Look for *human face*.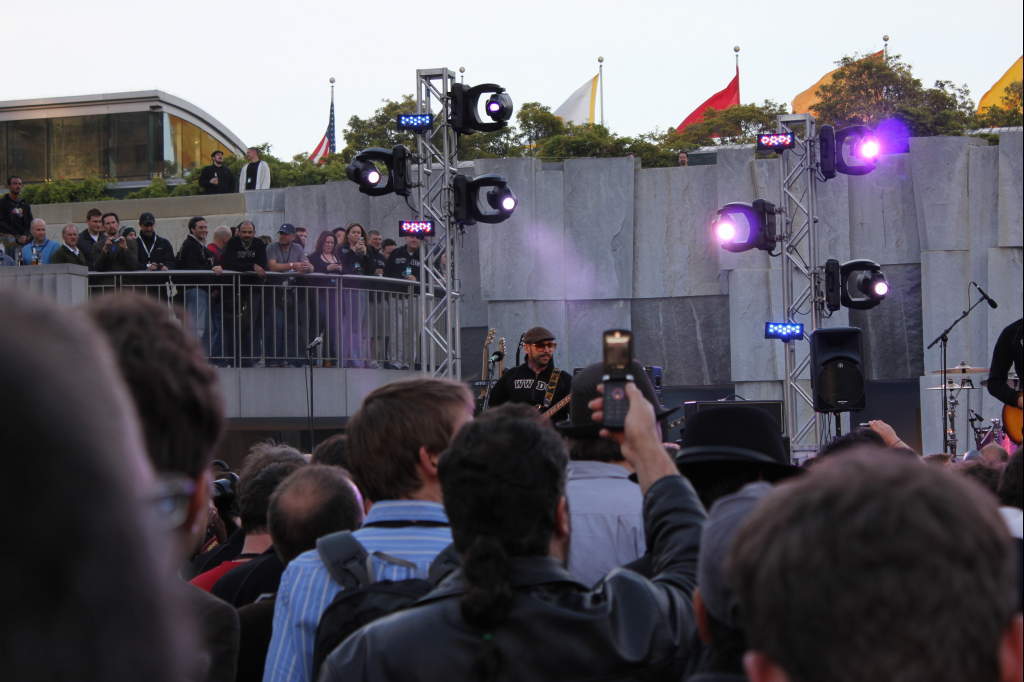
Found: <region>104, 218, 117, 234</region>.
